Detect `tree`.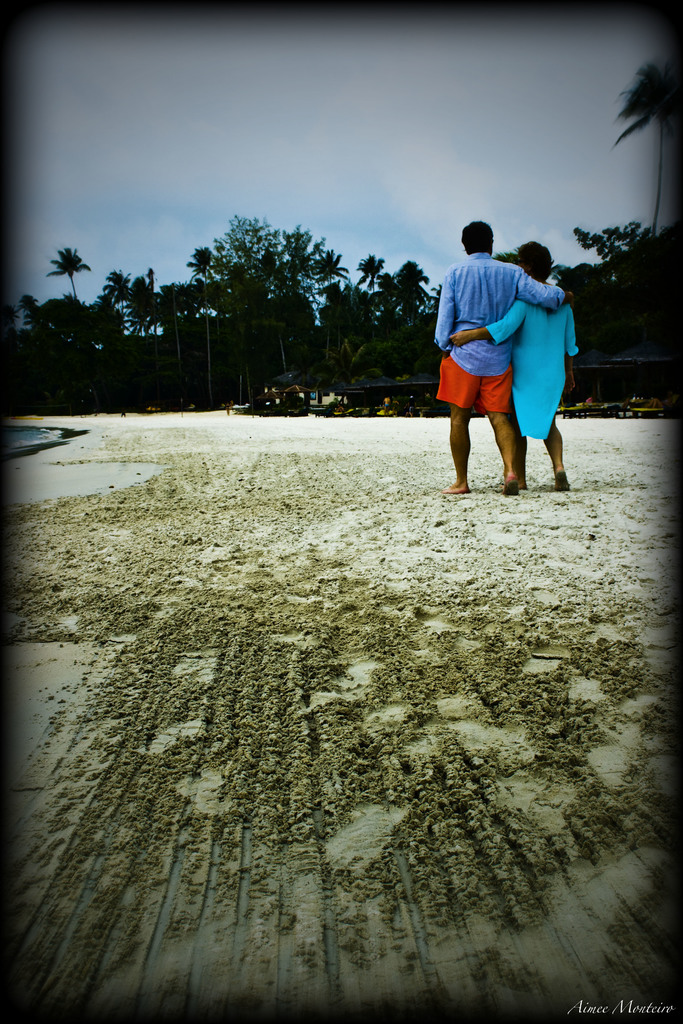
Detected at left=113, top=269, right=163, bottom=342.
